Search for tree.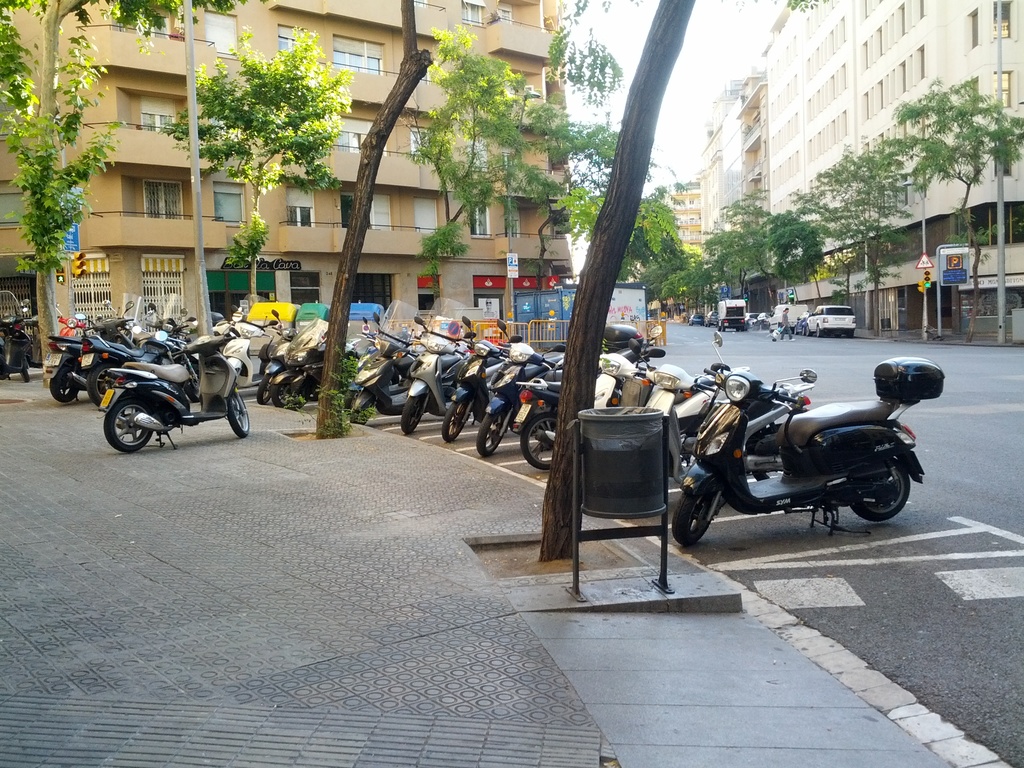
Found at [520, 0, 684, 292].
